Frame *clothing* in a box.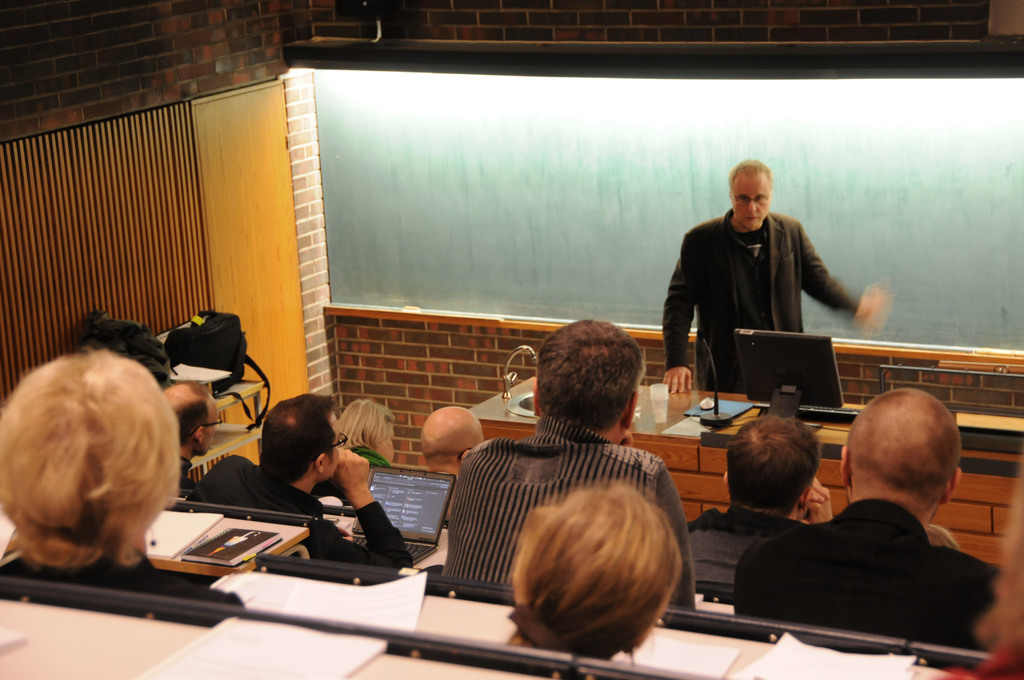
<region>732, 497, 1001, 660</region>.
